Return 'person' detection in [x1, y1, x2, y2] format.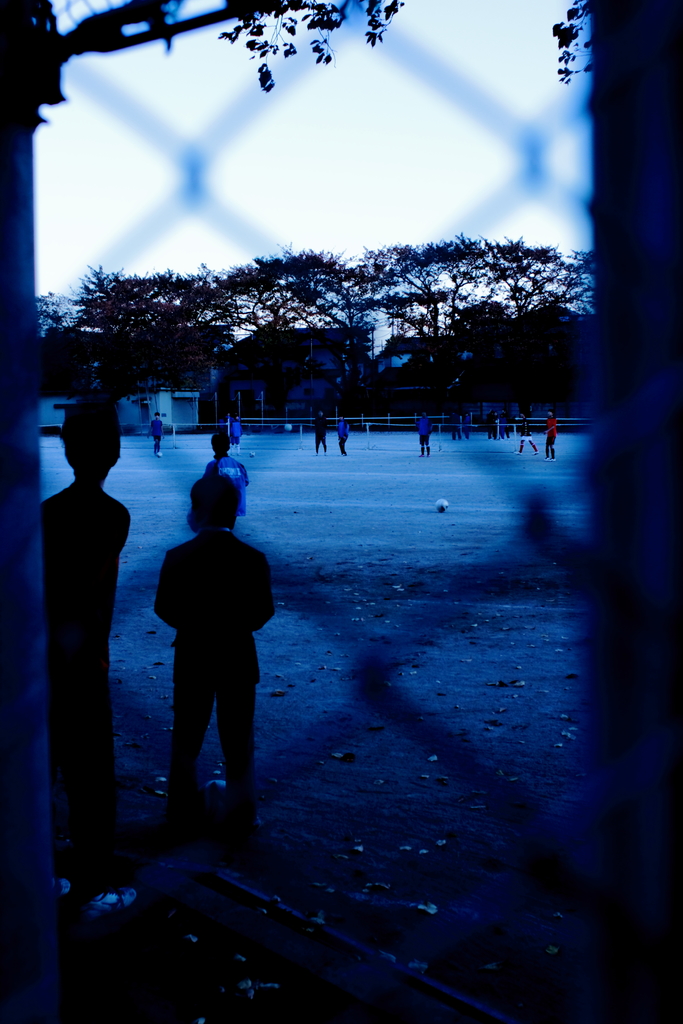
[152, 474, 279, 836].
